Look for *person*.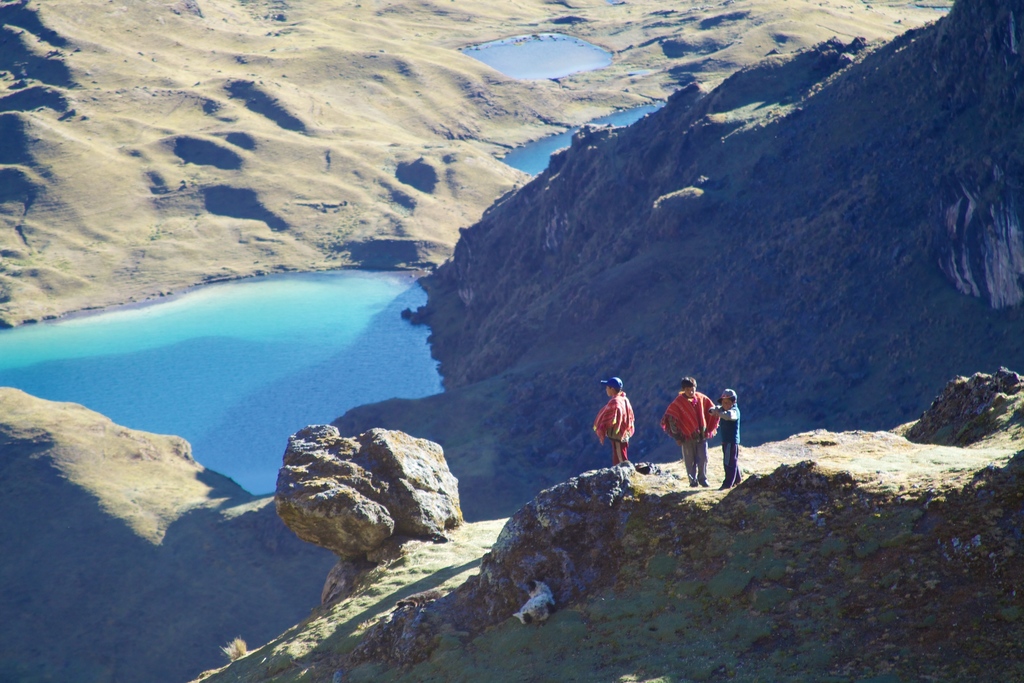
Found: rect(663, 375, 723, 493).
